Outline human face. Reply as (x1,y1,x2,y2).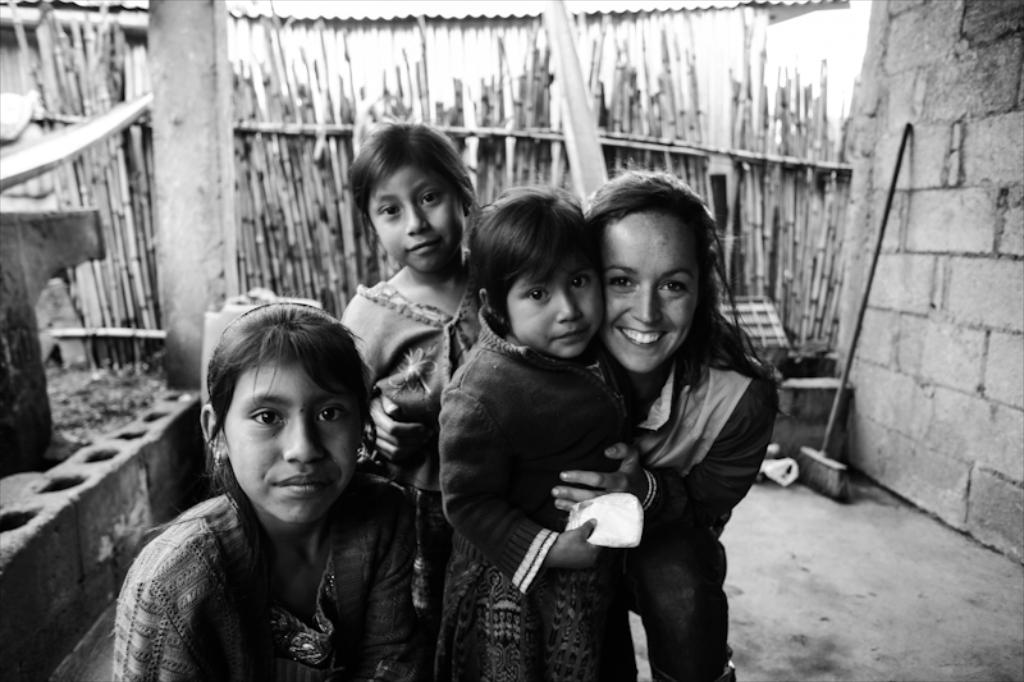
(228,366,355,521).
